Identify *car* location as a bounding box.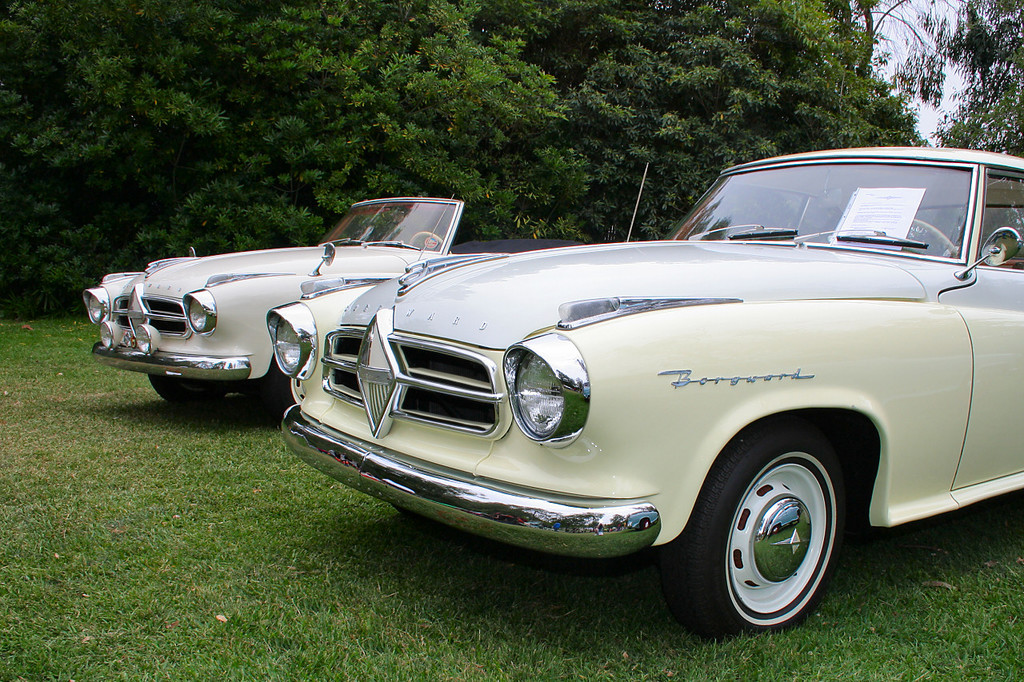
(x1=200, y1=160, x2=1023, y2=620).
